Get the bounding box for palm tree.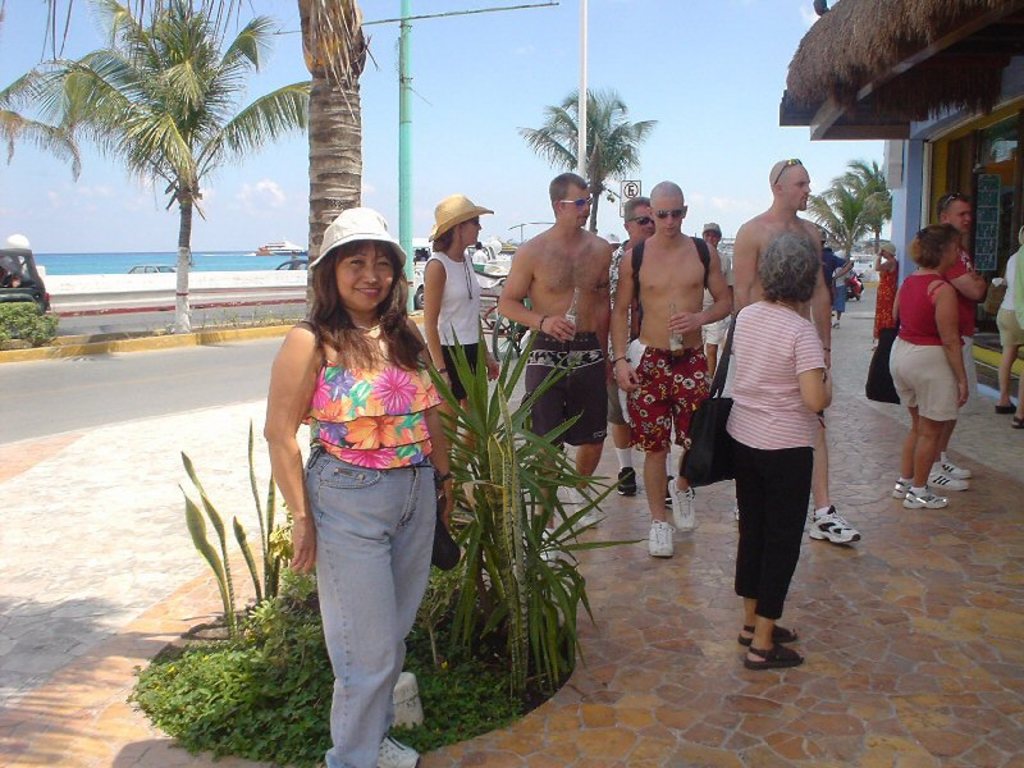
rect(541, 91, 623, 216).
